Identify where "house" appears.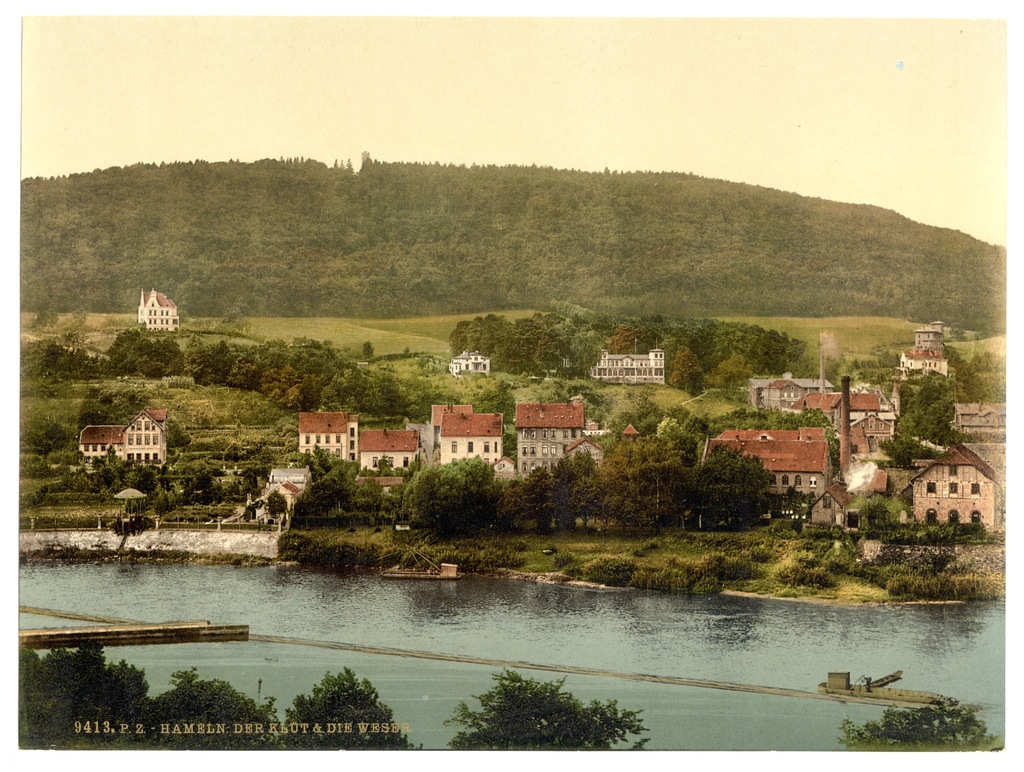
Appears at locate(880, 316, 956, 406).
